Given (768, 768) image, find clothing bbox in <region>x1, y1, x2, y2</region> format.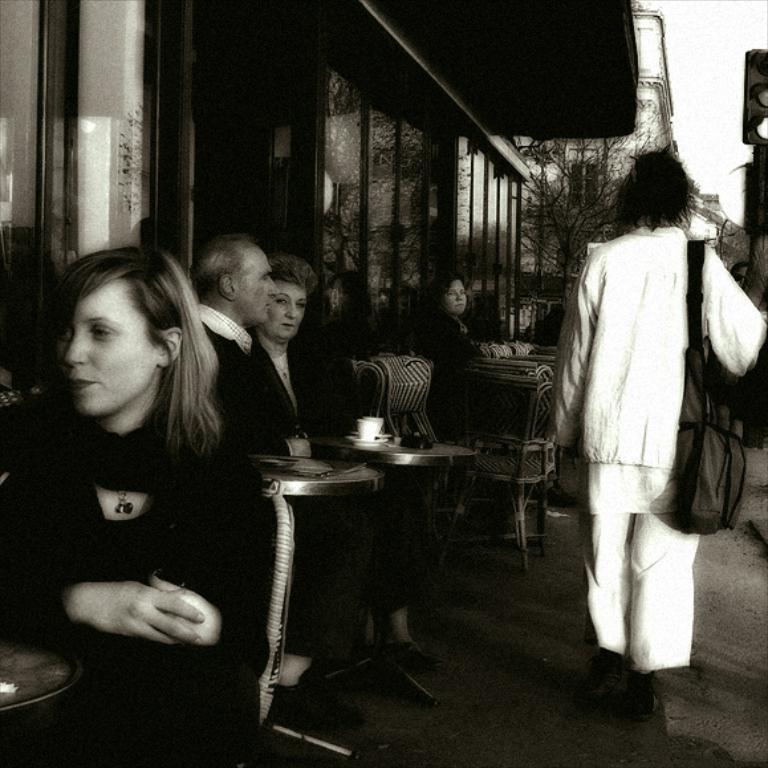
<region>257, 340, 432, 615</region>.
